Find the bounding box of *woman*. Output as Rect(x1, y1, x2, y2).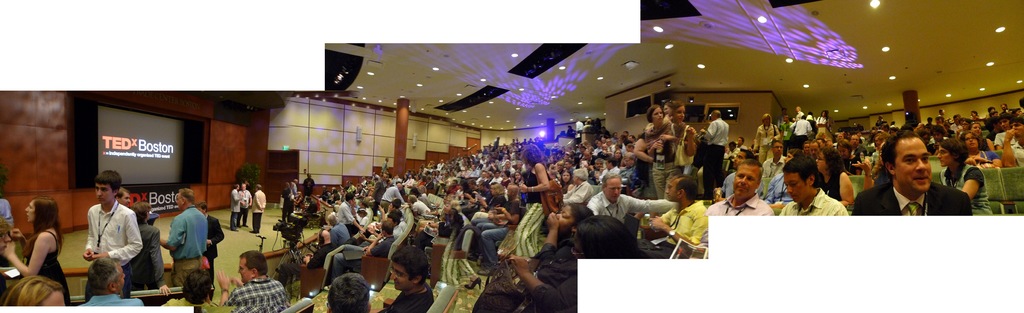
Rect(724, 140, 740, 159).
